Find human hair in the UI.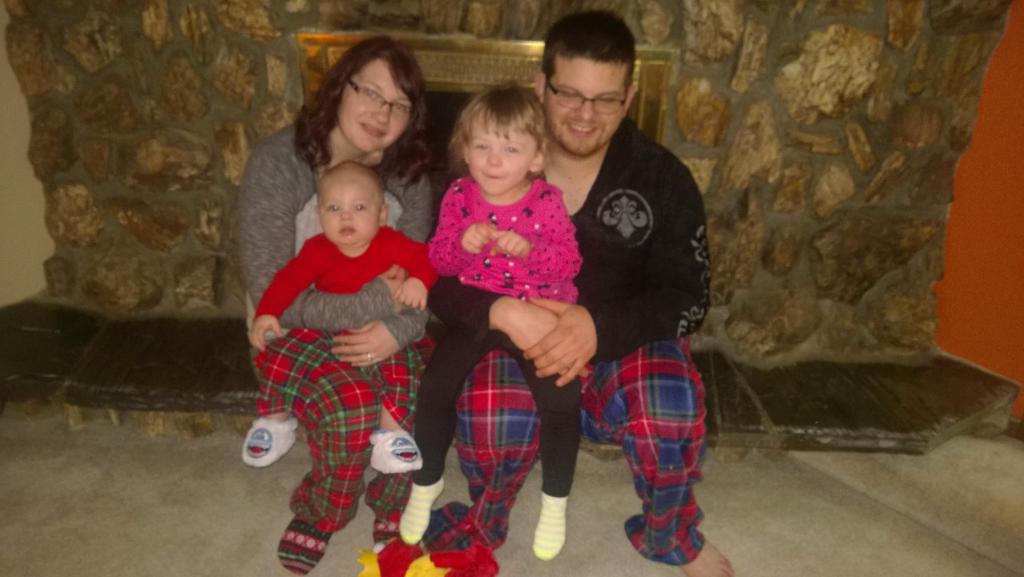
UI element at x1=285, y1=34, x2=444, y2=193.
